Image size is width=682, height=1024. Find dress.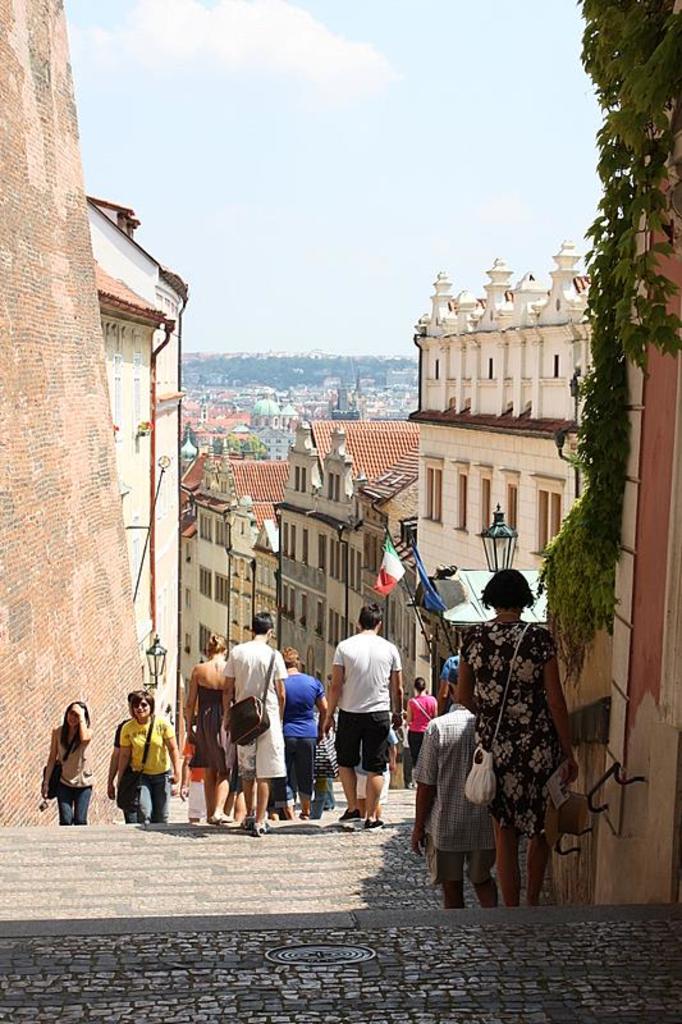
pyautogui.locateOnScreen(462, 616, 559, 842).
